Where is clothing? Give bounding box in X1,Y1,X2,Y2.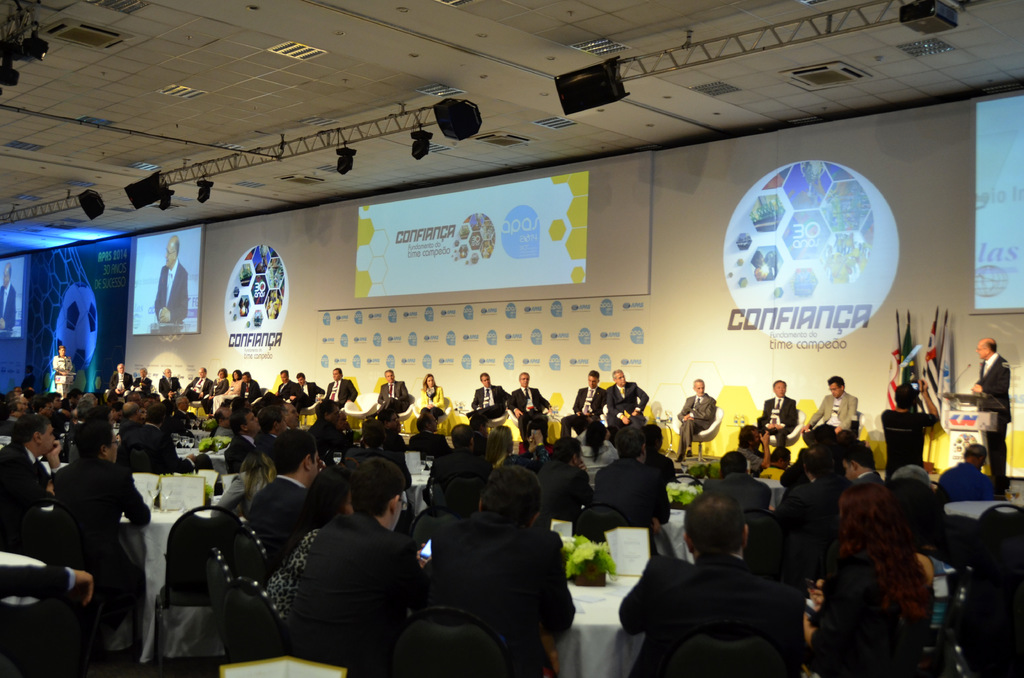
757,393,801,449.
